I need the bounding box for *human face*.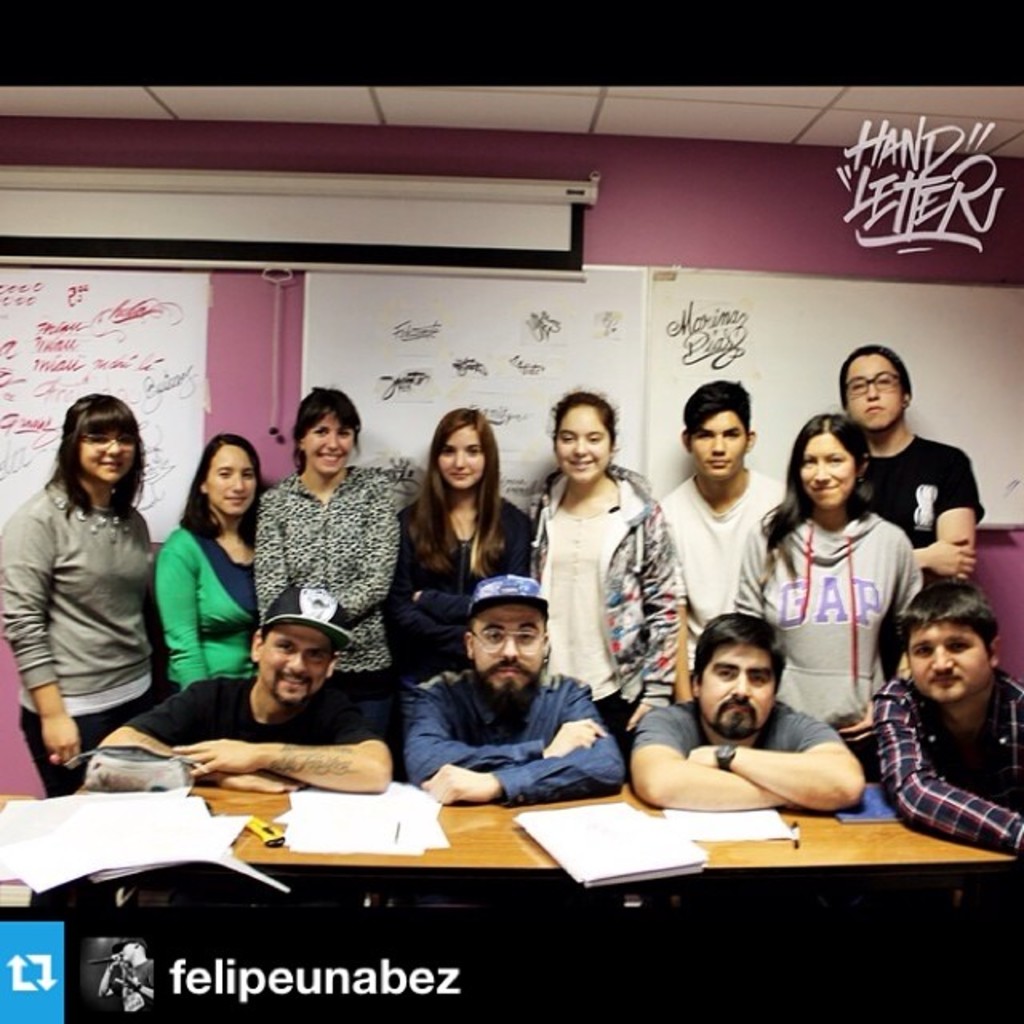
Here it is: pyautogui.locateOnScreen(475, 603, 544, 699).
